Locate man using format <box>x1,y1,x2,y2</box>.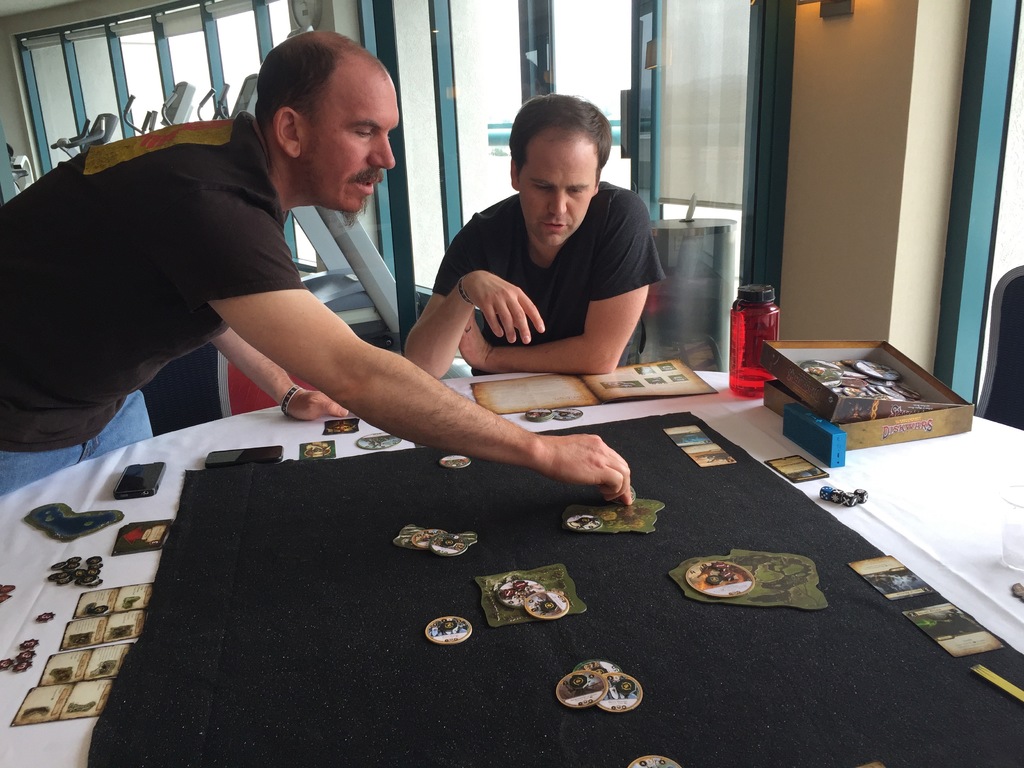
<box>398,108,705,396</box>.
